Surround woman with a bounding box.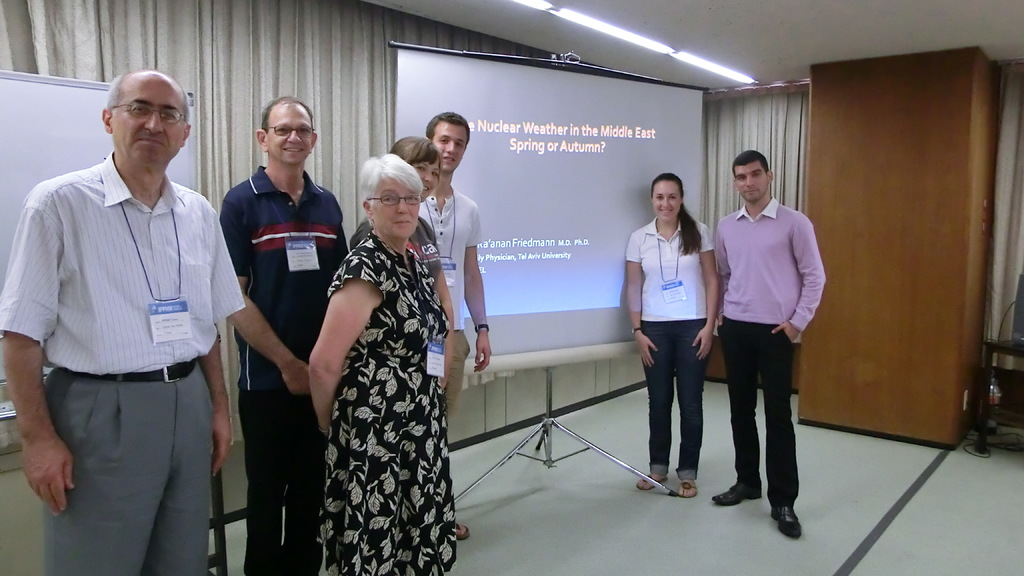
l=302, t=111, r=459, b=572.
